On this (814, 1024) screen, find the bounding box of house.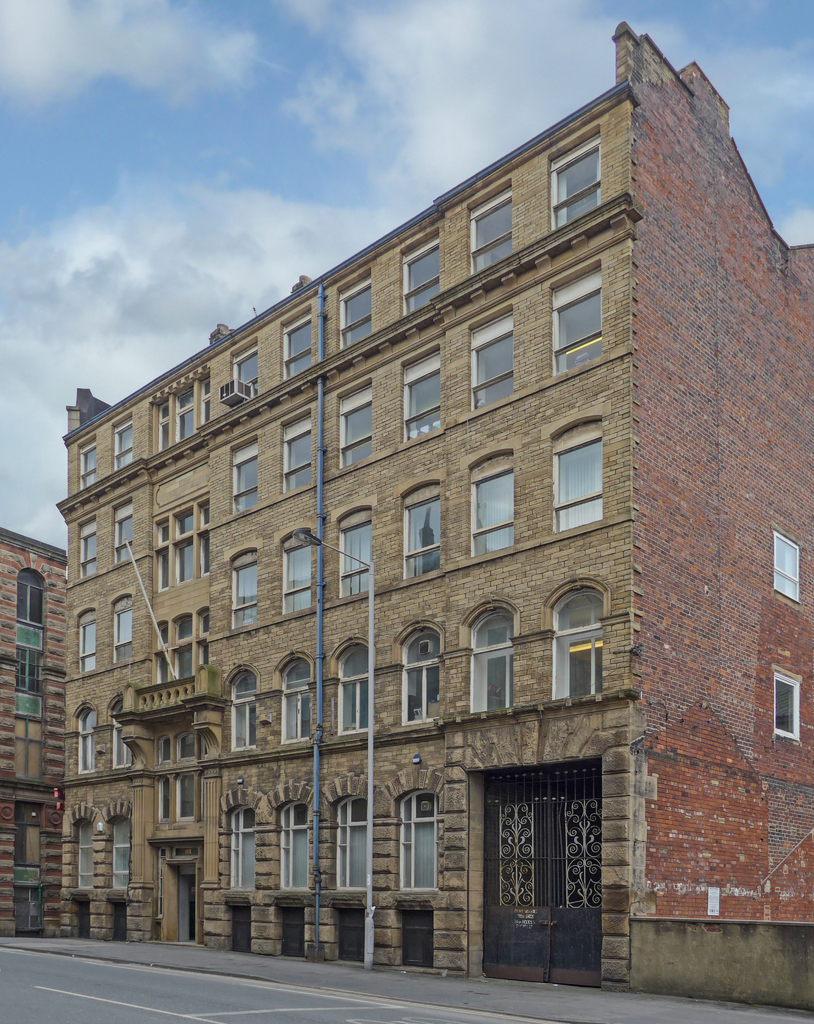
Bounding box: (0, 536, 85, 941).
